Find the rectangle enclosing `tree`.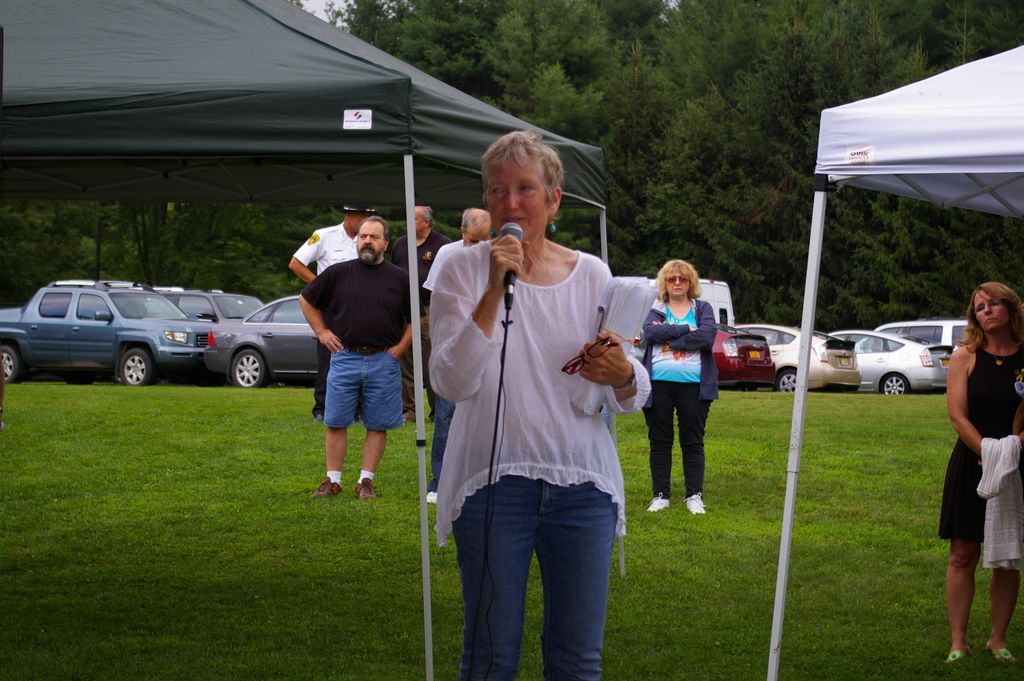
bbox=[629, 0, 748, 106].
